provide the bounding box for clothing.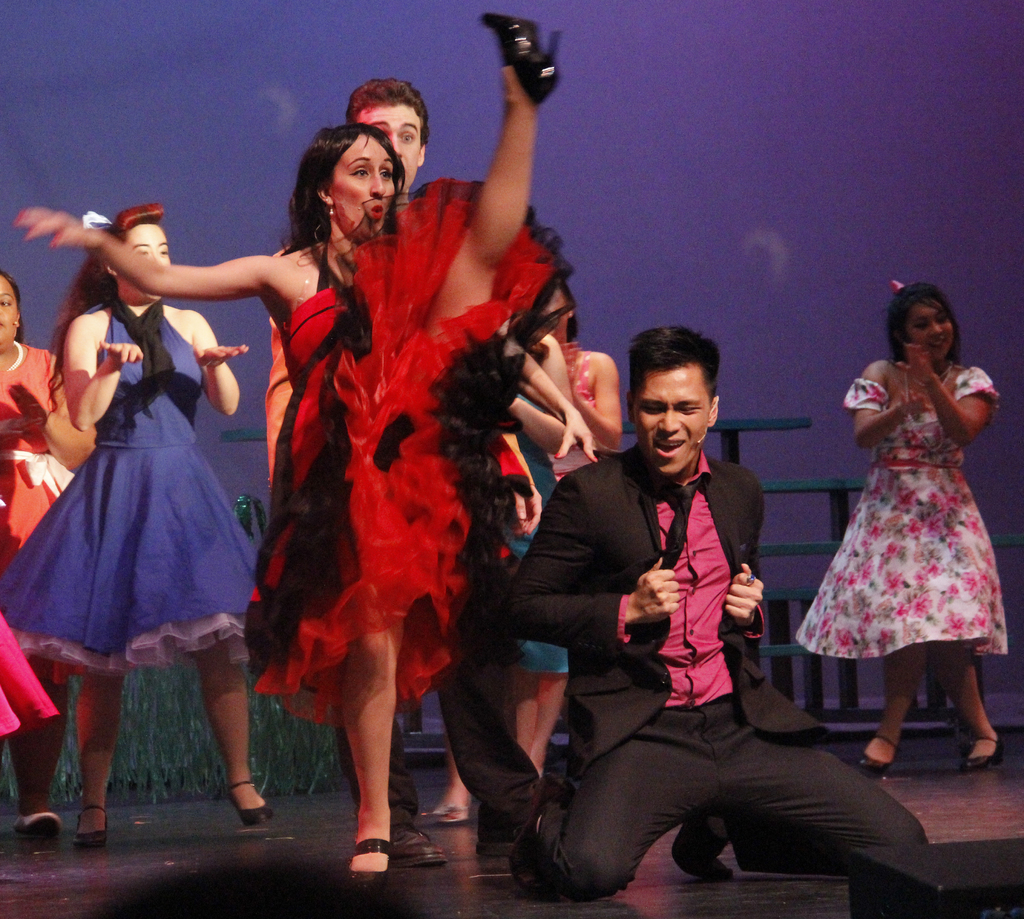
box(803, 364, 1008, 699).
